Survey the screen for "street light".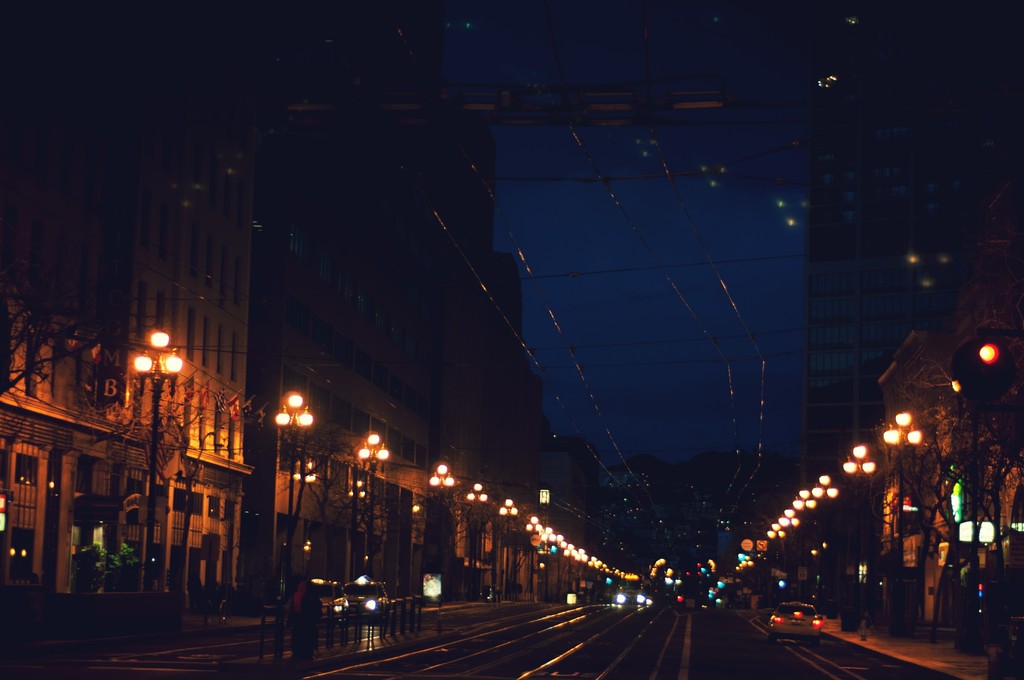
Survey found: [left=120, top=323, right=181, bottom=588].
